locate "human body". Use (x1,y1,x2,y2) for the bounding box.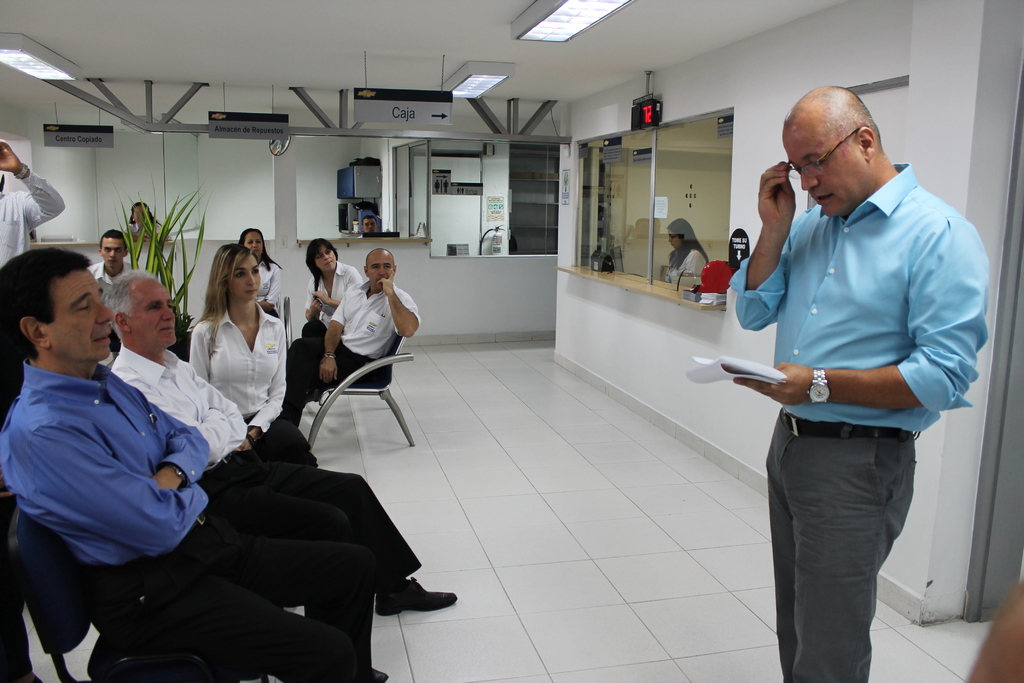
(108,266,458,635).
